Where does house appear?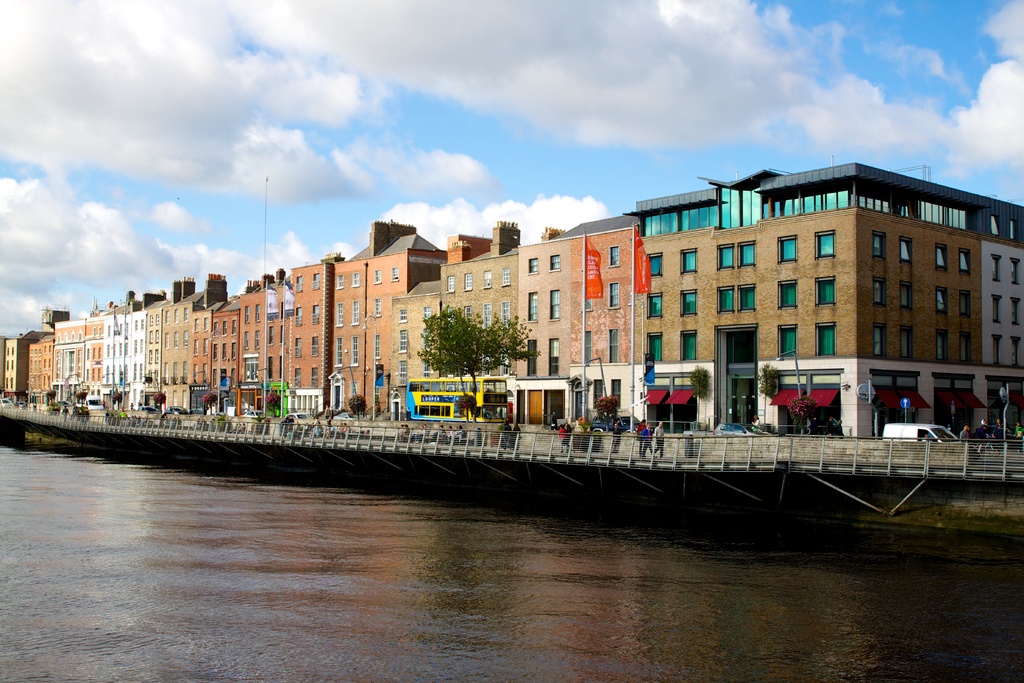
Appears at 244/286/280/400.
